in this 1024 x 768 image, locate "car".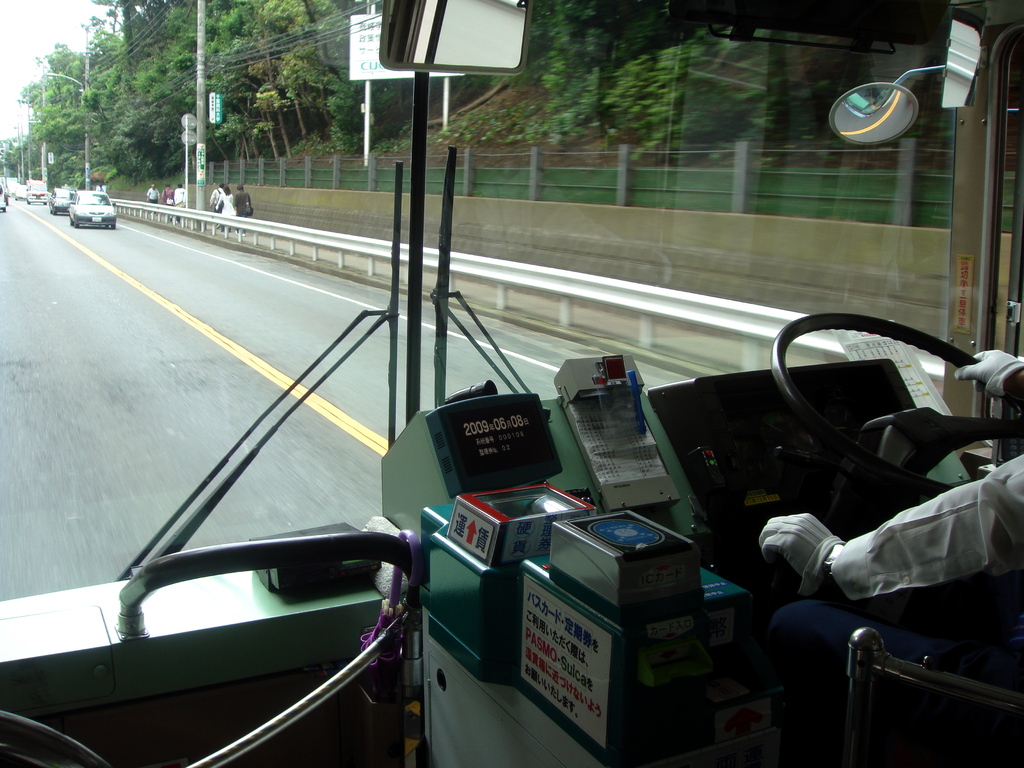
Bounding box: pyautogui.locateOnScreen(52, 188, 72, 212).
